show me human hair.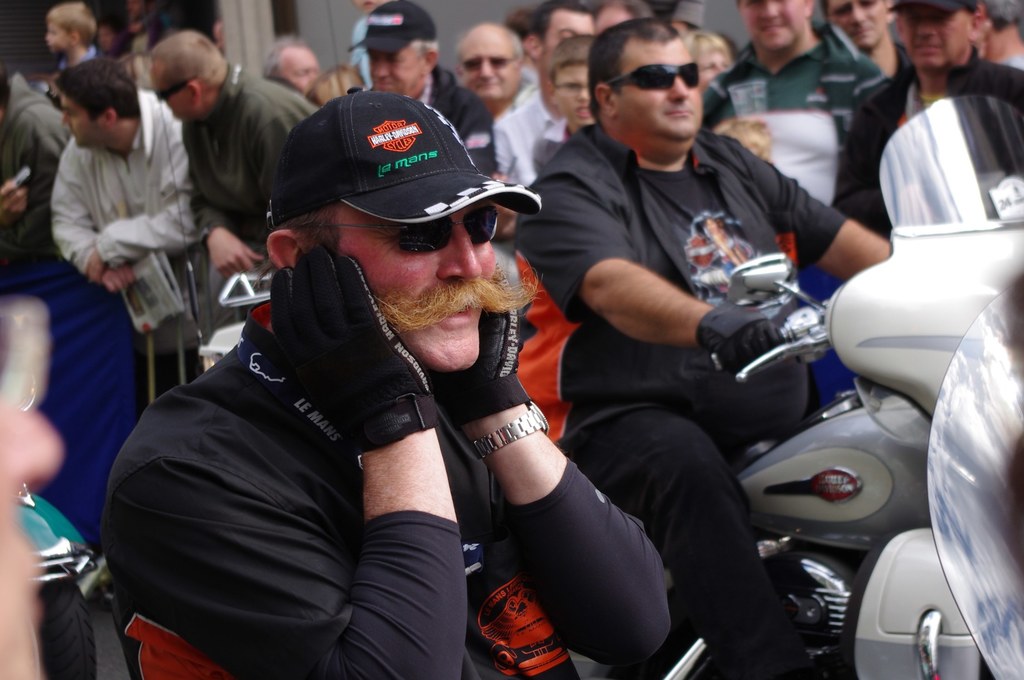
human hair is here: (left=455, top=27, right=524, bottom=60).
